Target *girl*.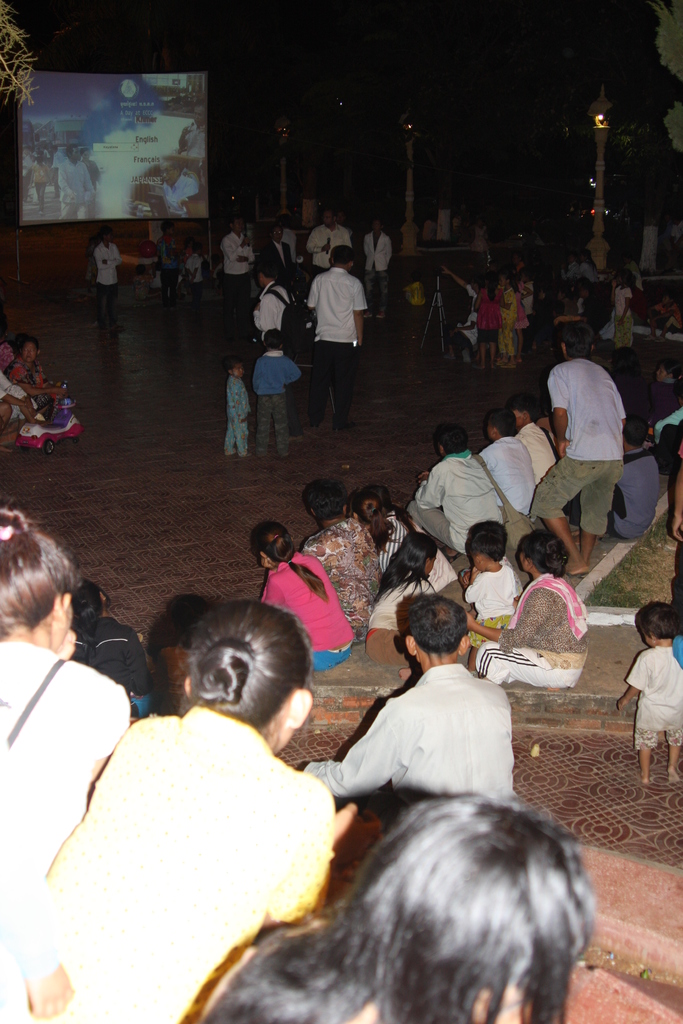
Target region: (40,599,384,1023).
